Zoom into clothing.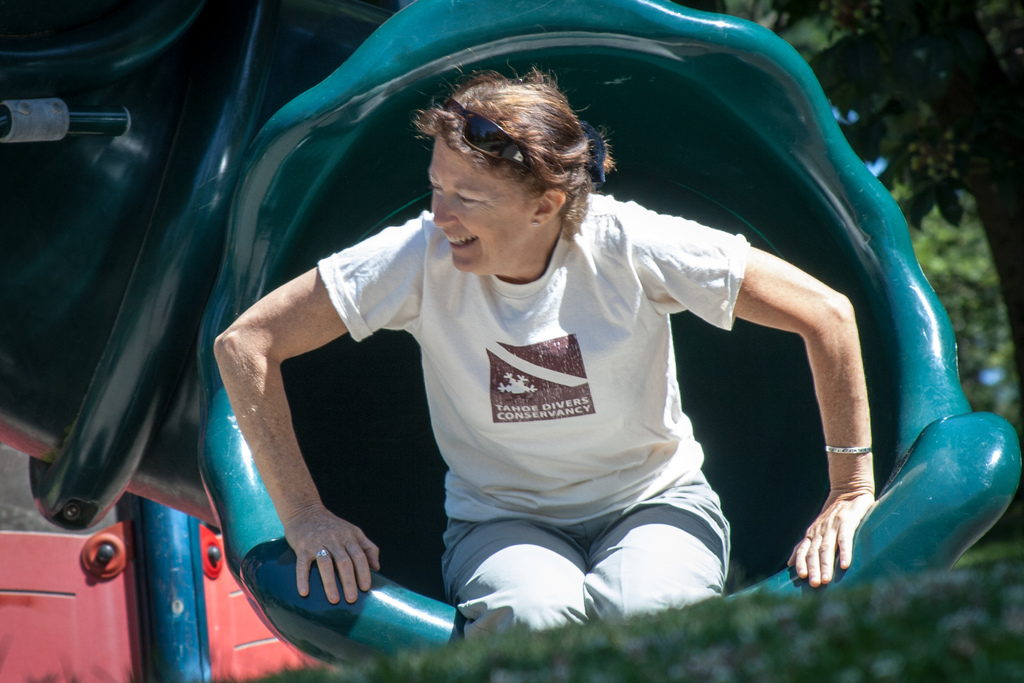
Zoom target: 380/193/767/625.
